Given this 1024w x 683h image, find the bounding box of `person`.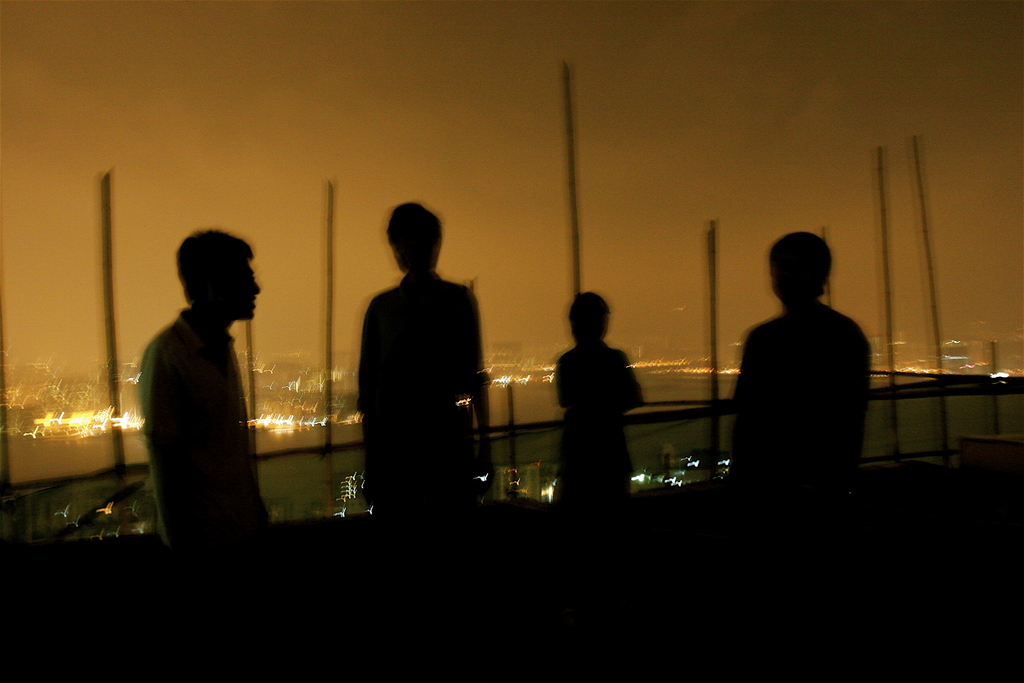
x1=356, y1=201, x2=487, y2=518.
